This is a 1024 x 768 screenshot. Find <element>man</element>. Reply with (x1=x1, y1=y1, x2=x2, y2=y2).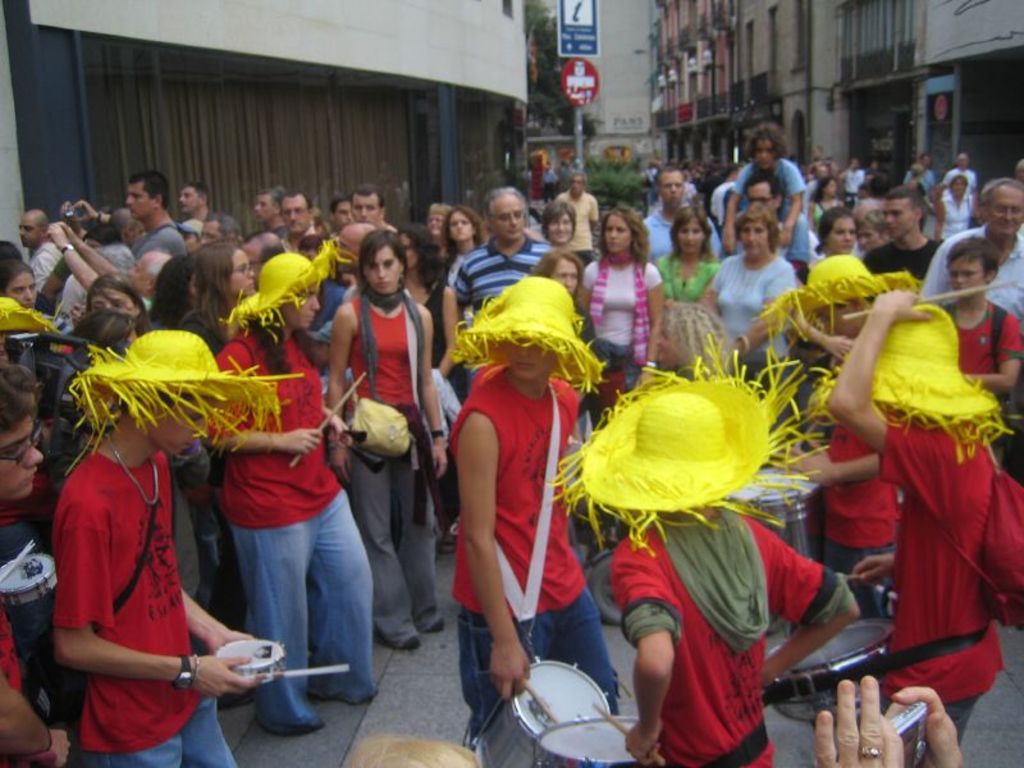
(x1=940, y1=152, x2=986, y2=195).
